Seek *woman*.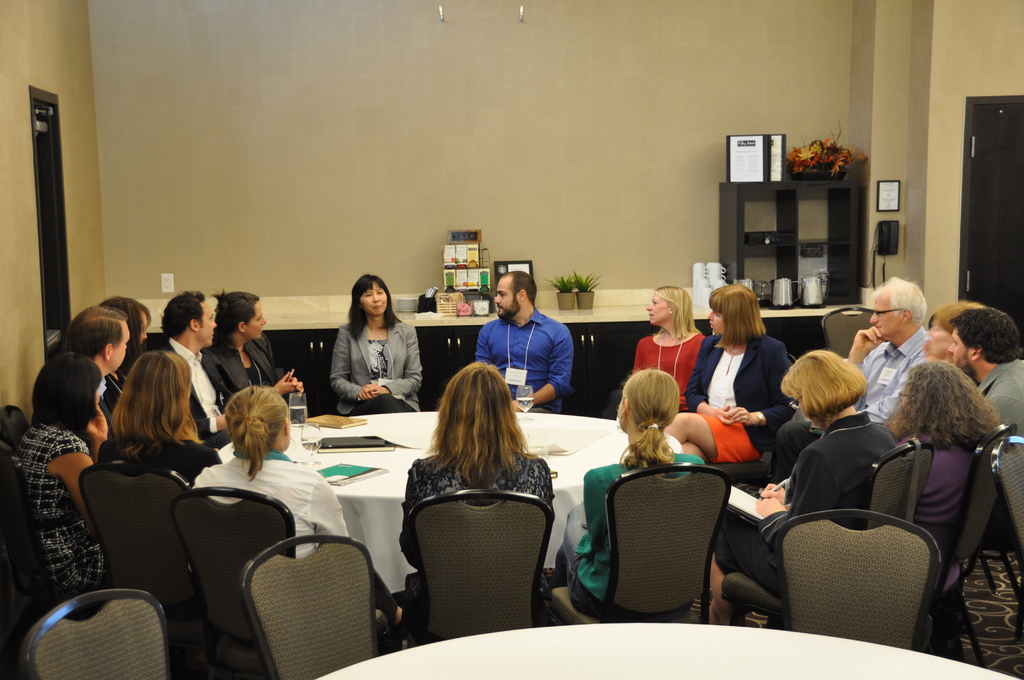
Rect(100, 350, 217, 485).
